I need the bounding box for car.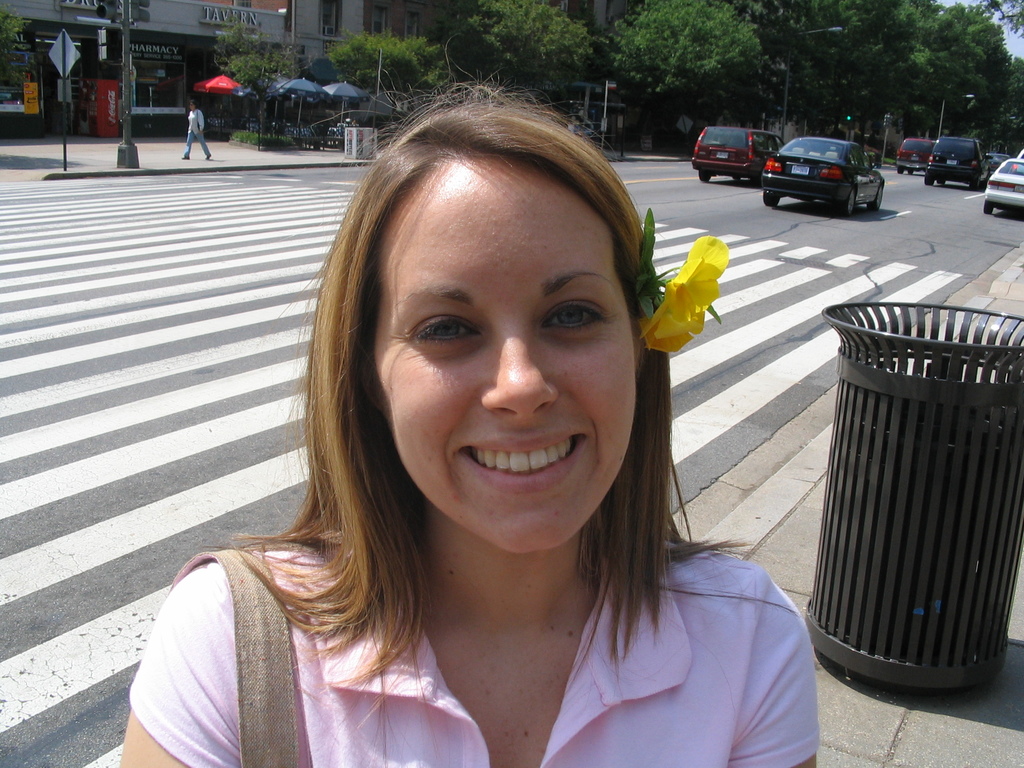
Here it is: left=982, top=152, right=1023, bottom=211.
